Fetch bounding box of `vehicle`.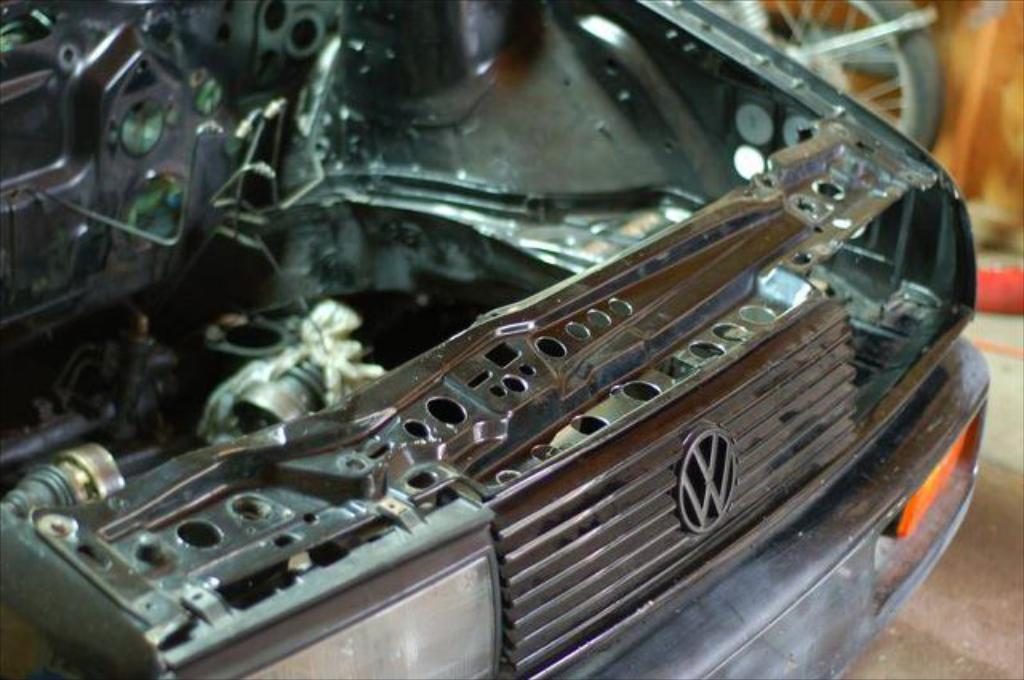
Bbox: box(677, 0, 949, 157).
